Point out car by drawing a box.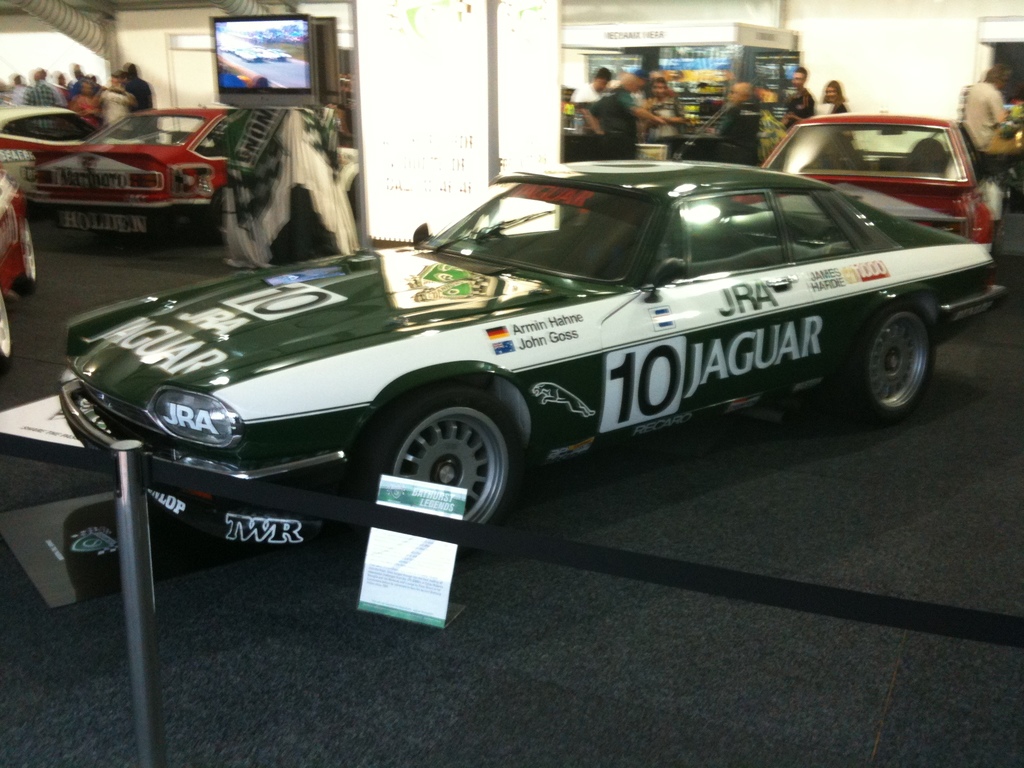
bbox=[0, 177, 33, 364].
